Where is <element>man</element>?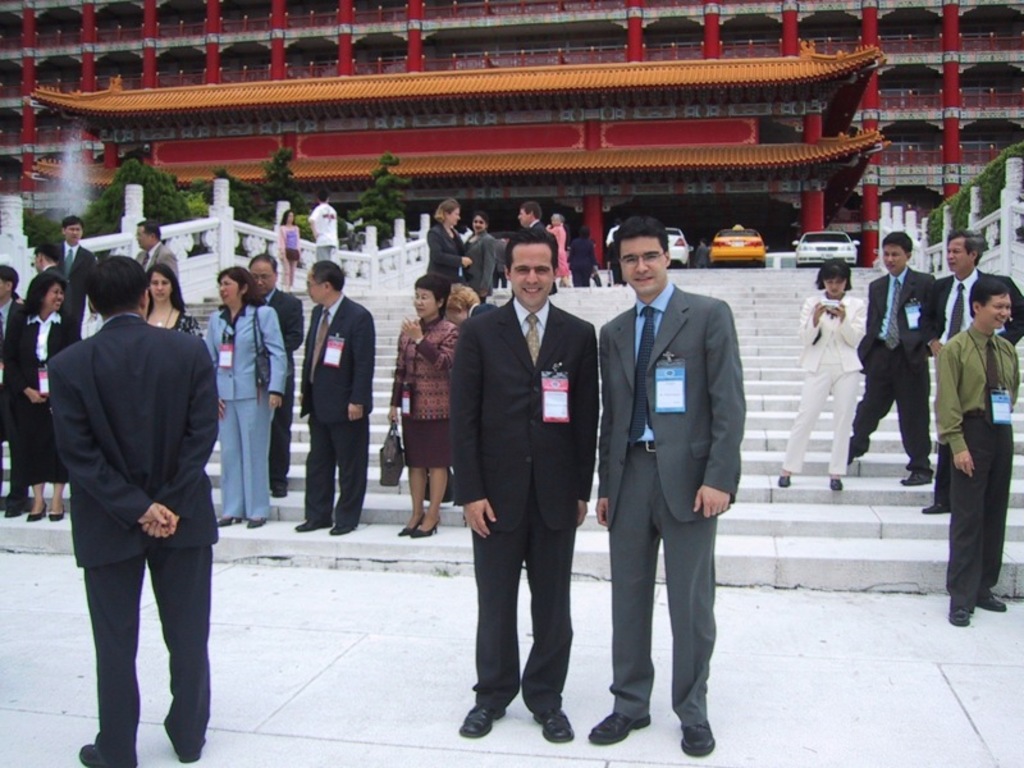
bbox(495, 234, 512, 288).
